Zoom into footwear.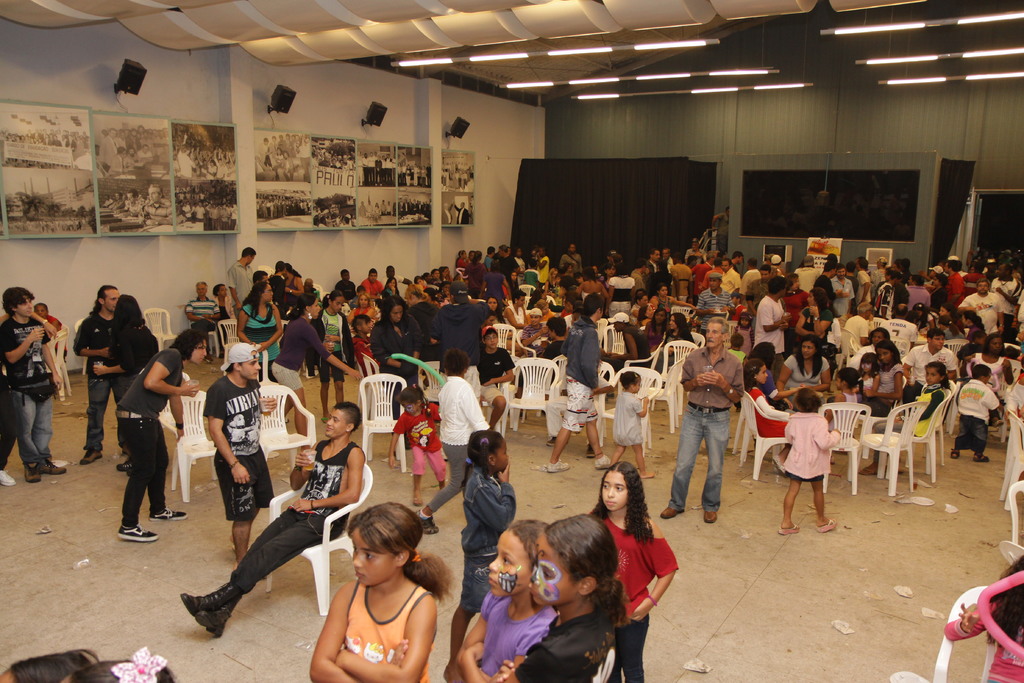
Zoom target: (x1=779, y1=523, x2=800, y2=537).
